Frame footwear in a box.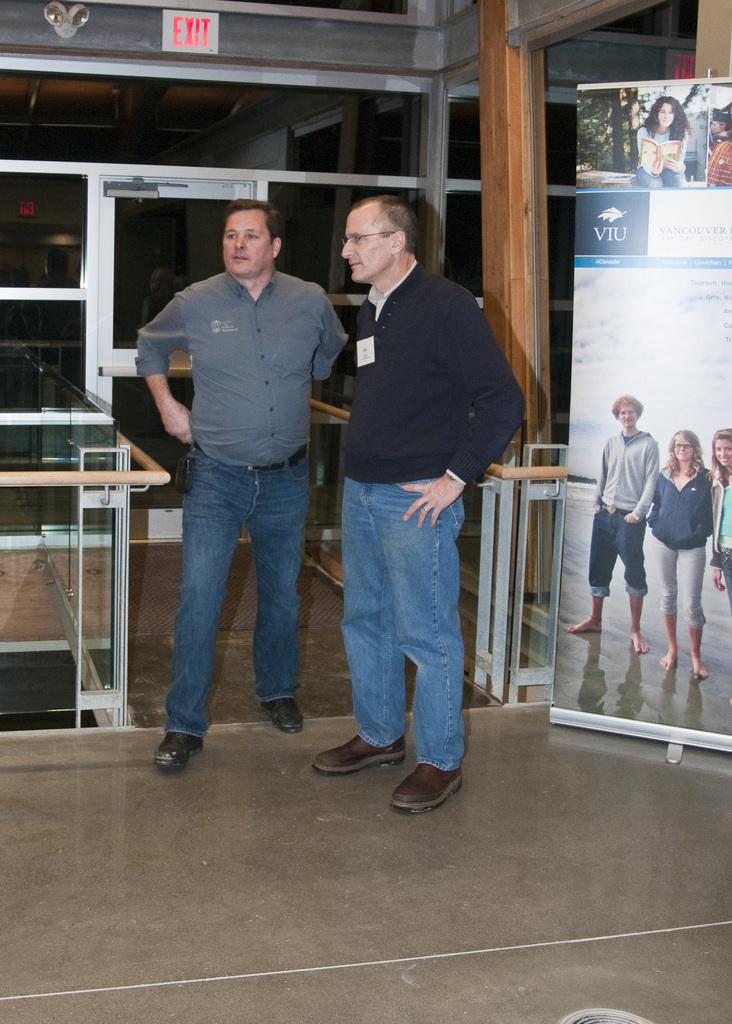
[259,698,307,733].
